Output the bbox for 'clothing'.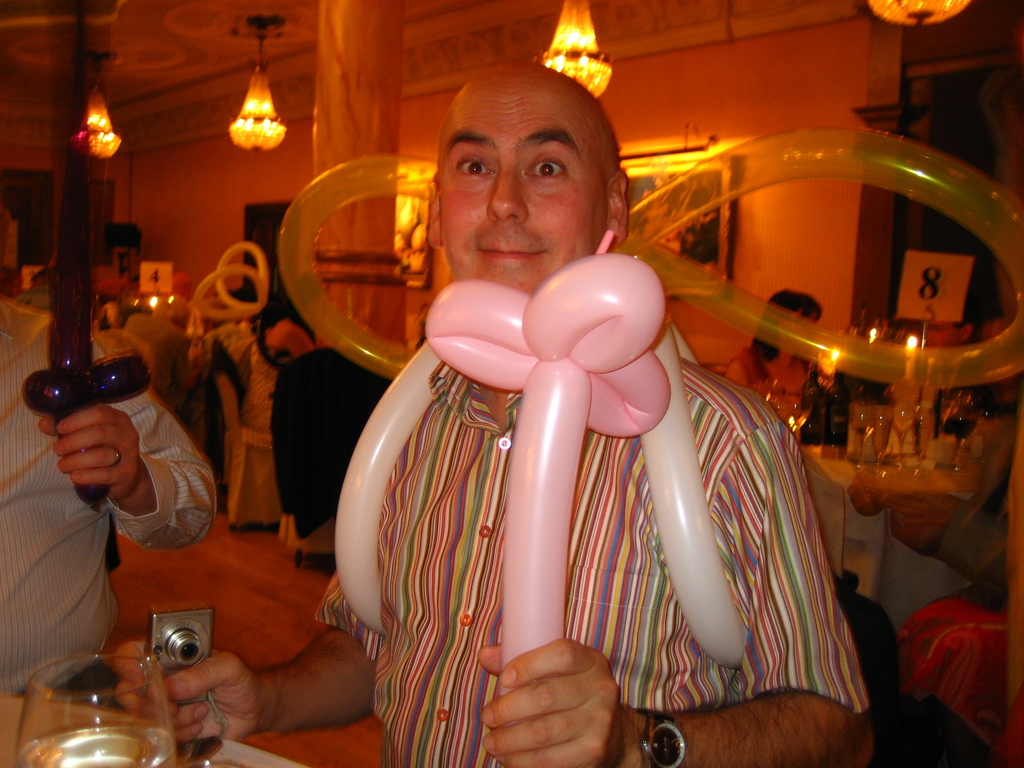
bbox=[0, 299, 214, 693].
